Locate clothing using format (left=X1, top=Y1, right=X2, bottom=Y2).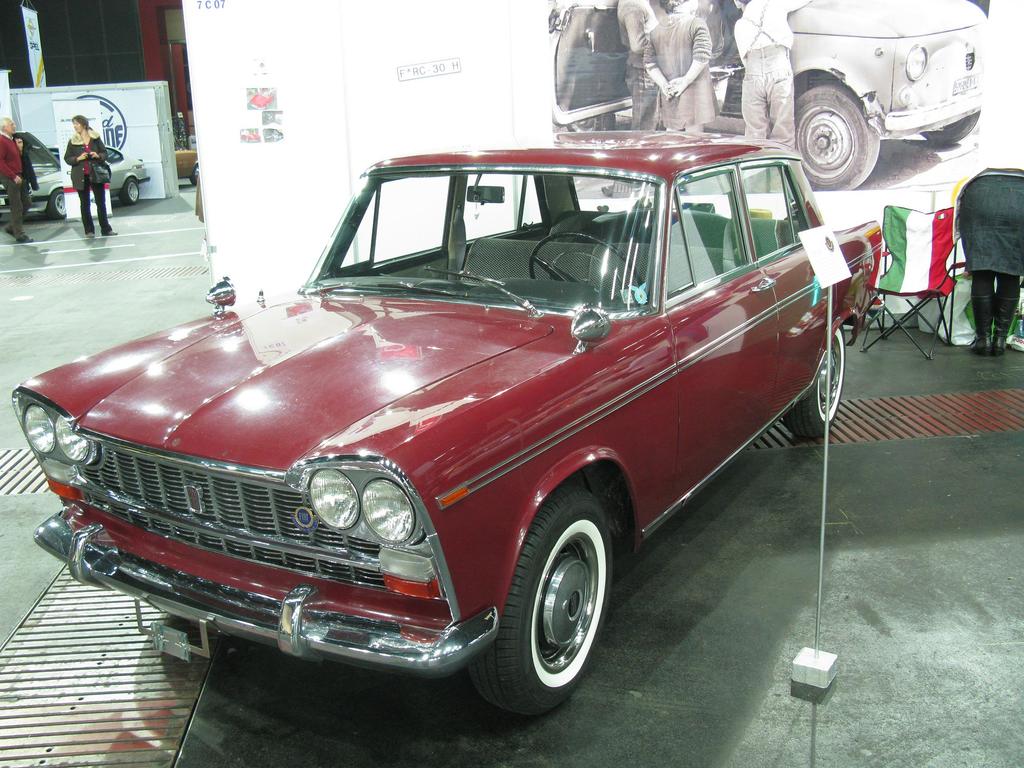
(left=940, top=127, right=1023, bottom=364).
